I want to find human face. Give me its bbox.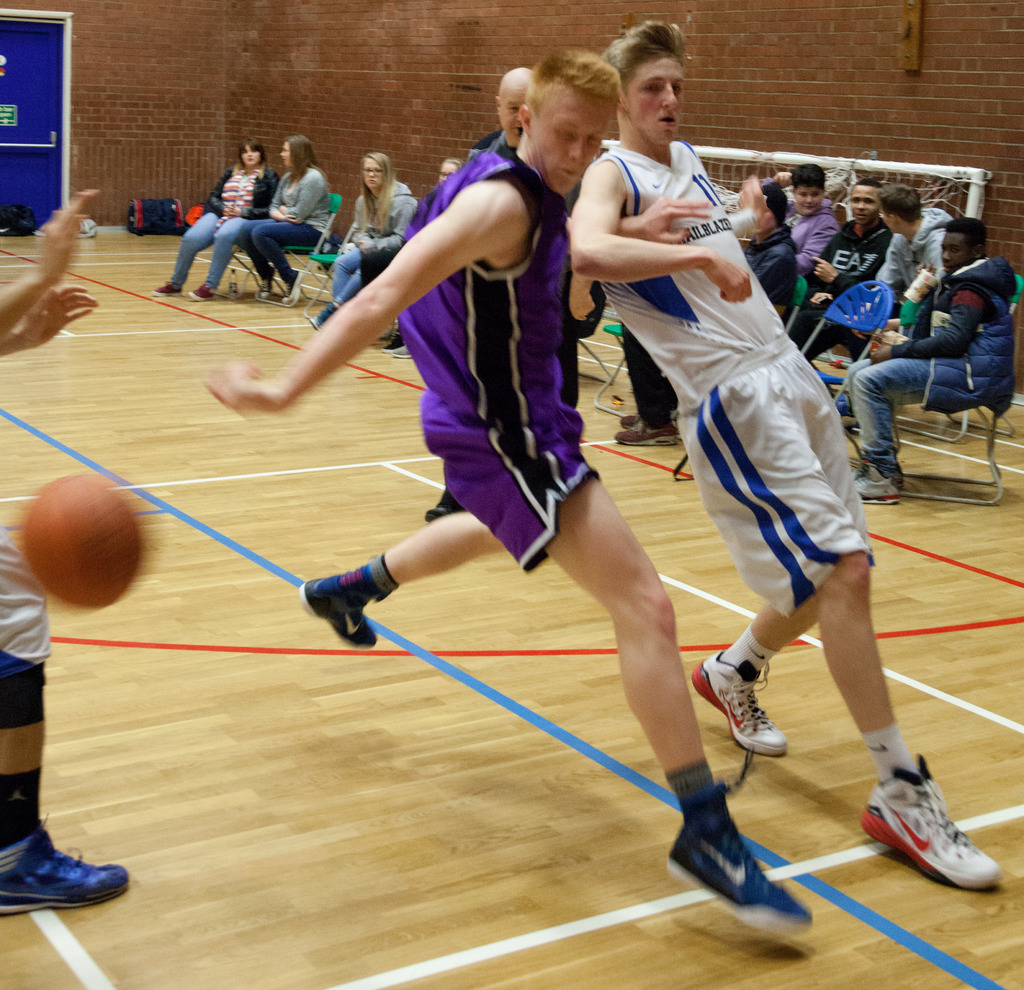
bbox=[359, 157, 383, 189].
